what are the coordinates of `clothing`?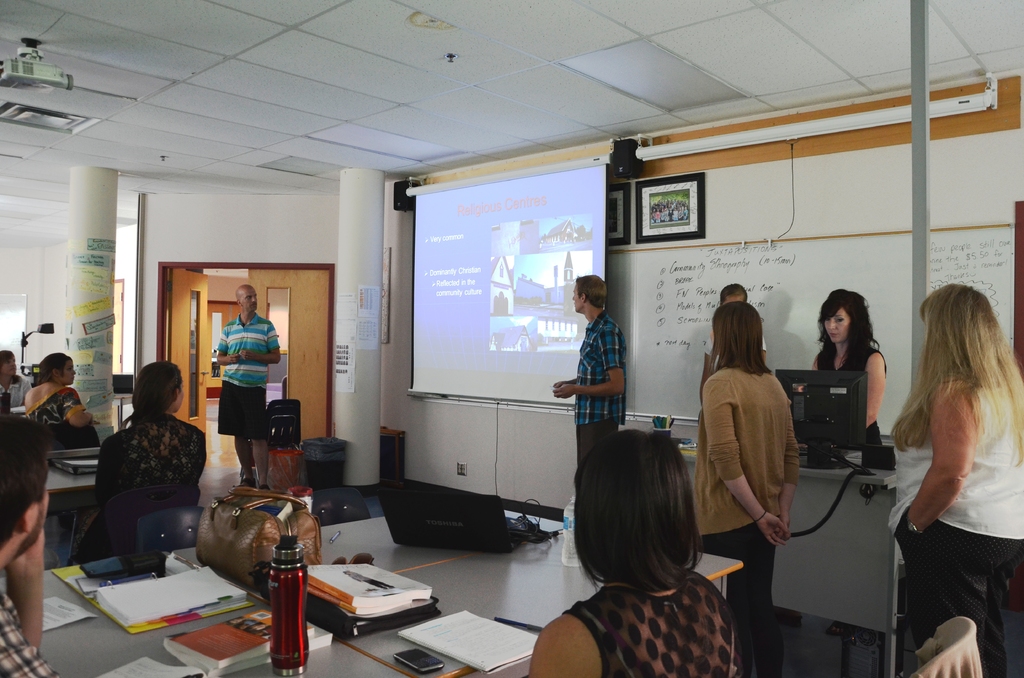
(92, 415, 209, 501).
